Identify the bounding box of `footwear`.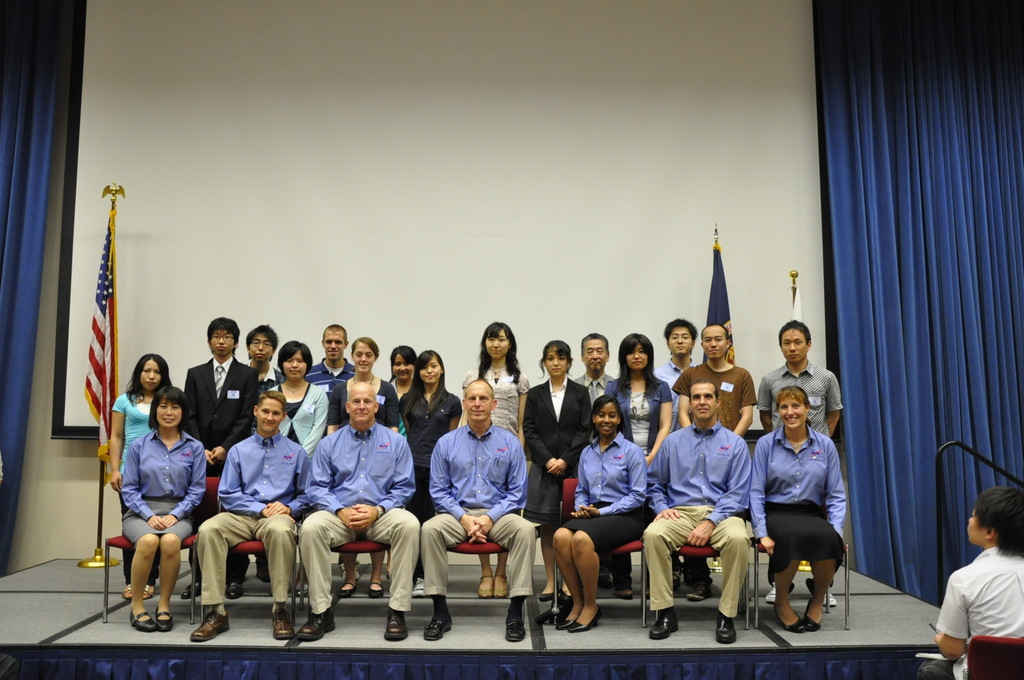
(left=538, top=603, right=561, bottom=626).
